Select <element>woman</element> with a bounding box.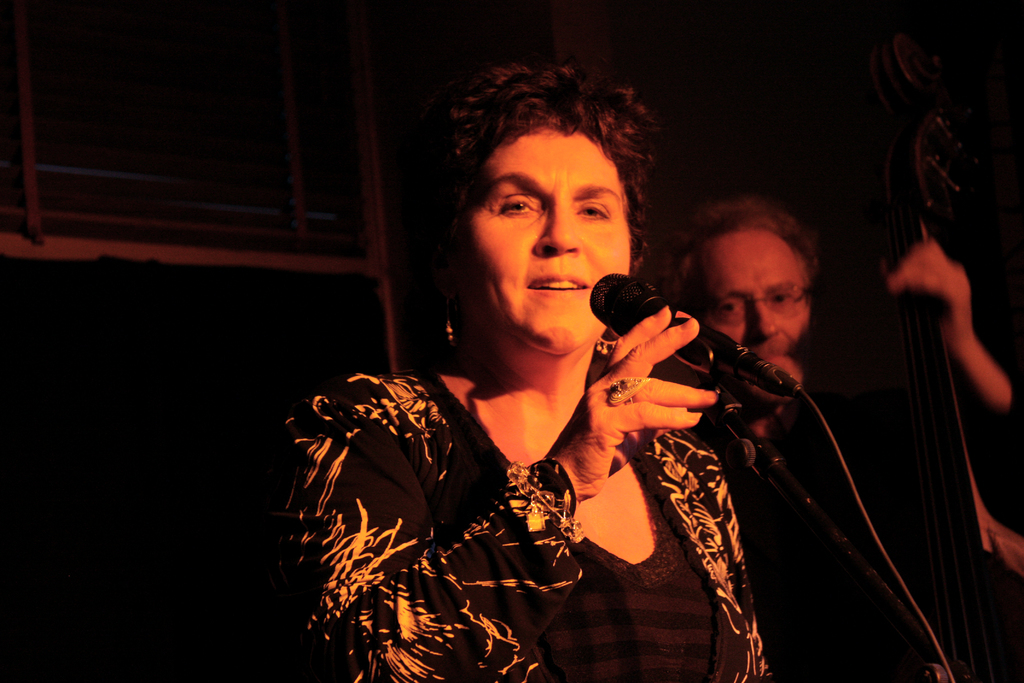
bbox=(268, 68, 771, 682).
